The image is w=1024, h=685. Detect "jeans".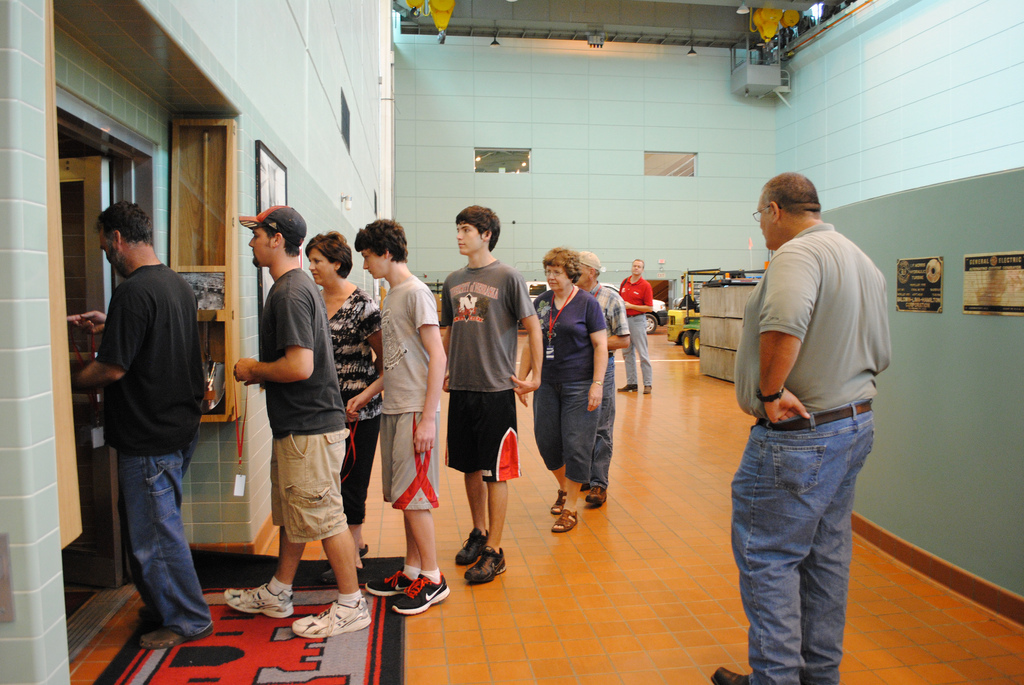
Detection: [x1=632, y1=316, x2=652, y2=390].
